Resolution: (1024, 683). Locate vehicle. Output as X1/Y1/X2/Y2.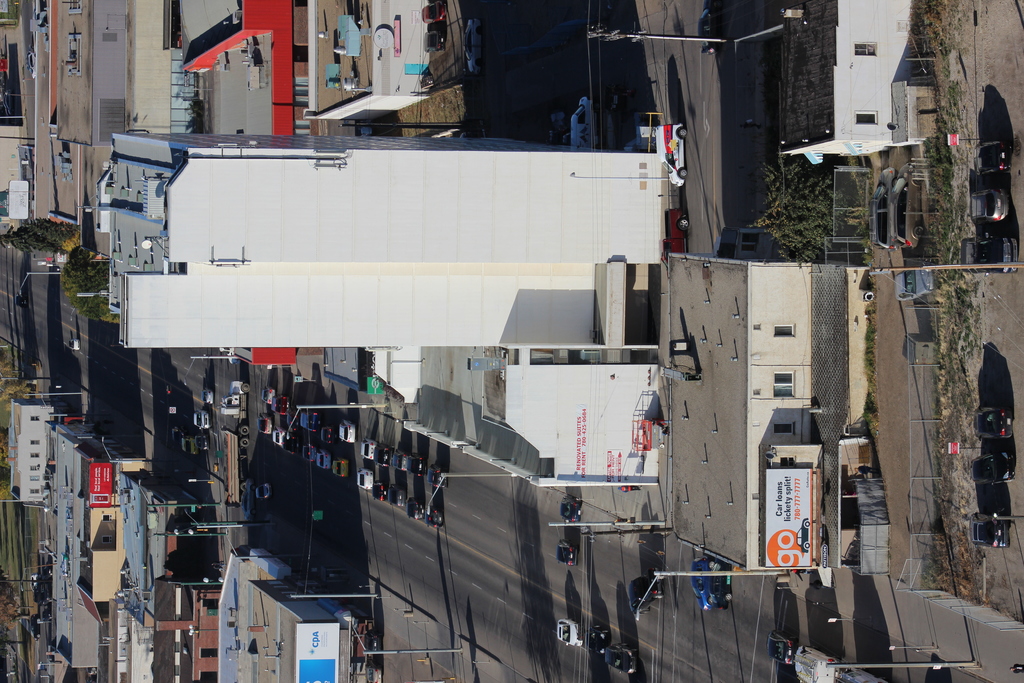
373/438/386/470.
